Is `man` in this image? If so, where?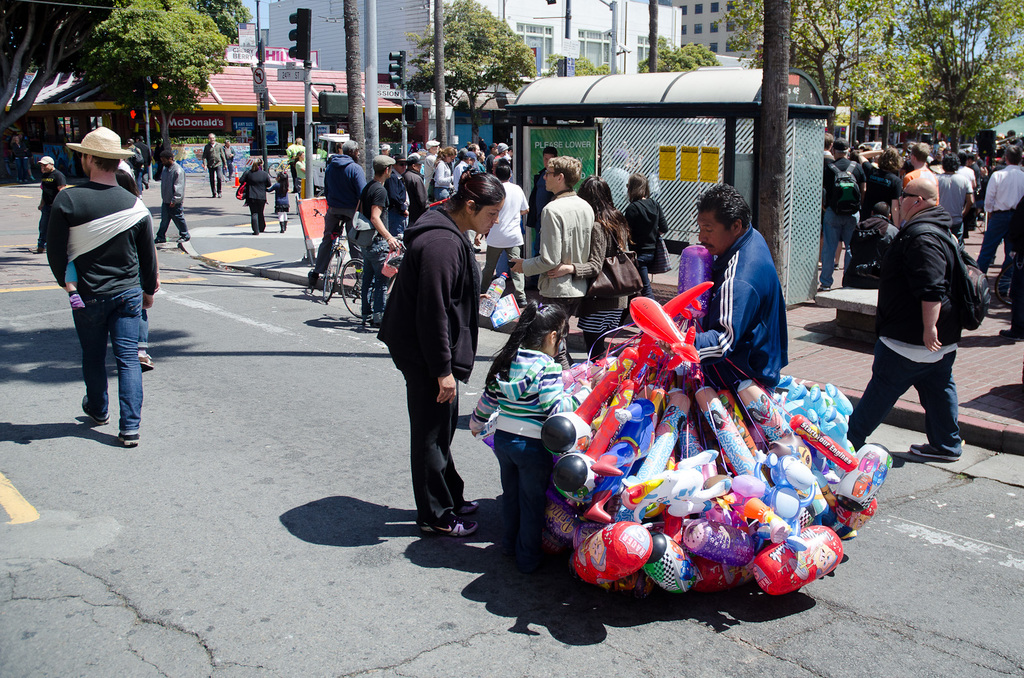
Yes, at 839,171,967,467.
